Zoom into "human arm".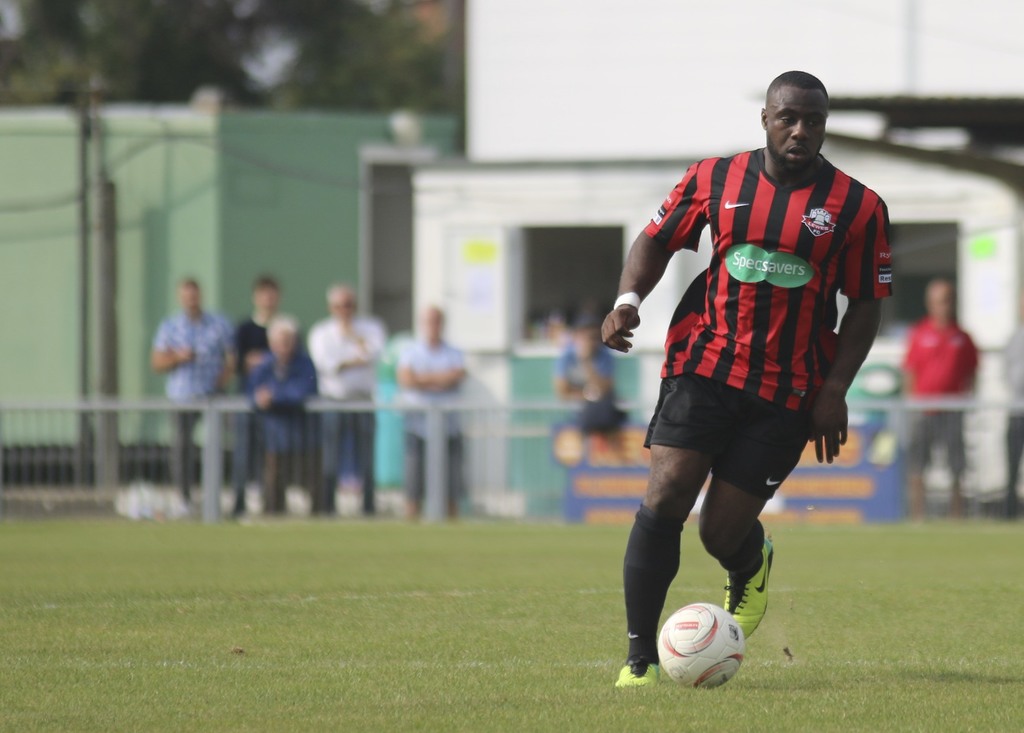
Zoom target: select_region(339, 312, 385, 367).
